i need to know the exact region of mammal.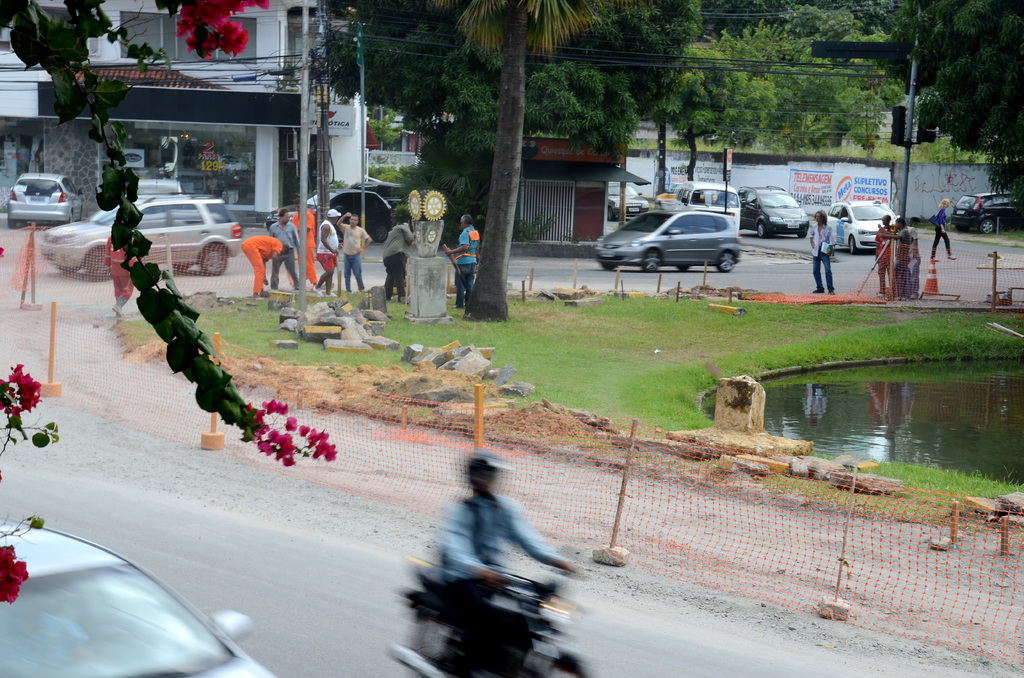
Region: l=312, t=211, r=340, b=296.
